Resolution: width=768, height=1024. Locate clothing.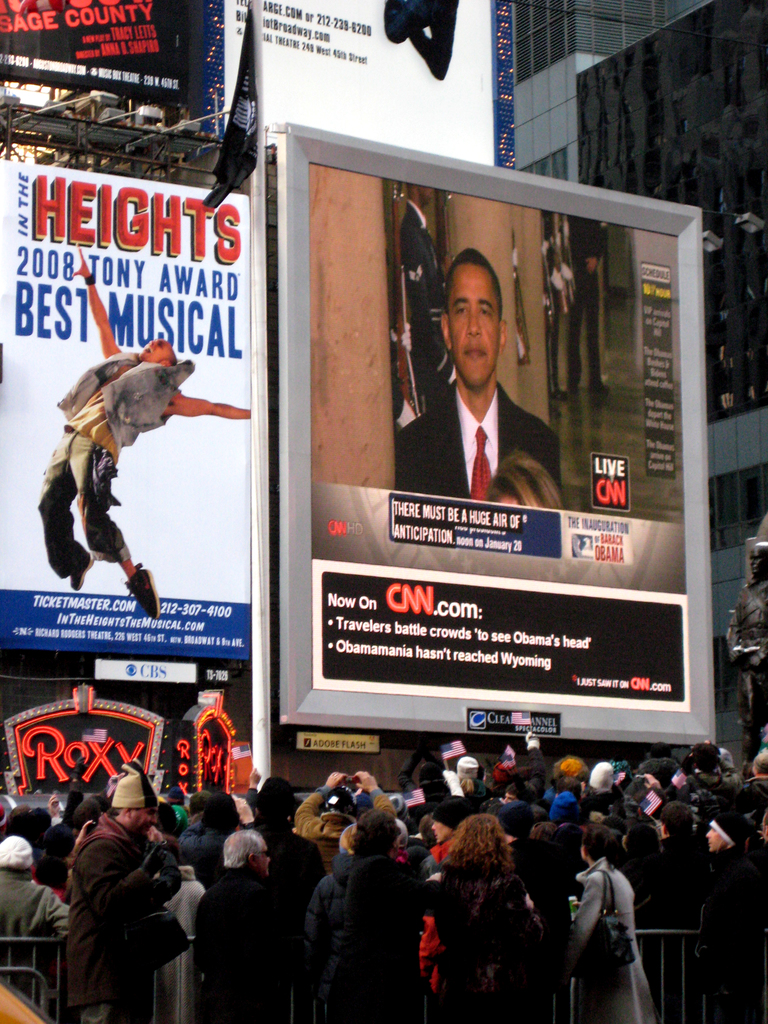
x1=563, y1=850, x2=659, y2=1023.
